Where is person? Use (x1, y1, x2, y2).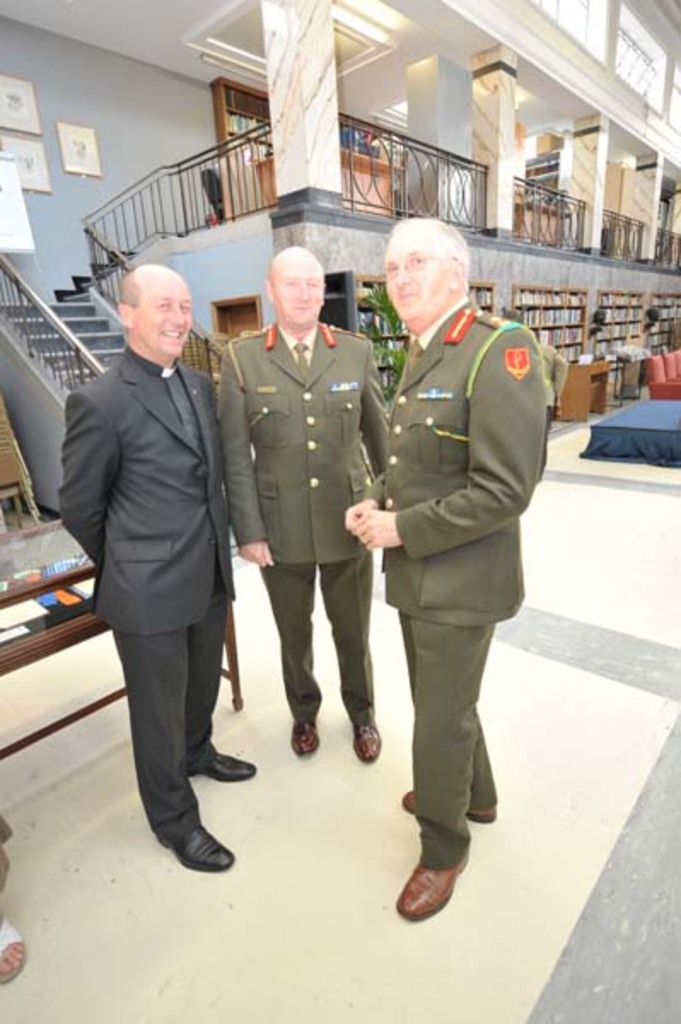
(538, 343, 568, 485).
